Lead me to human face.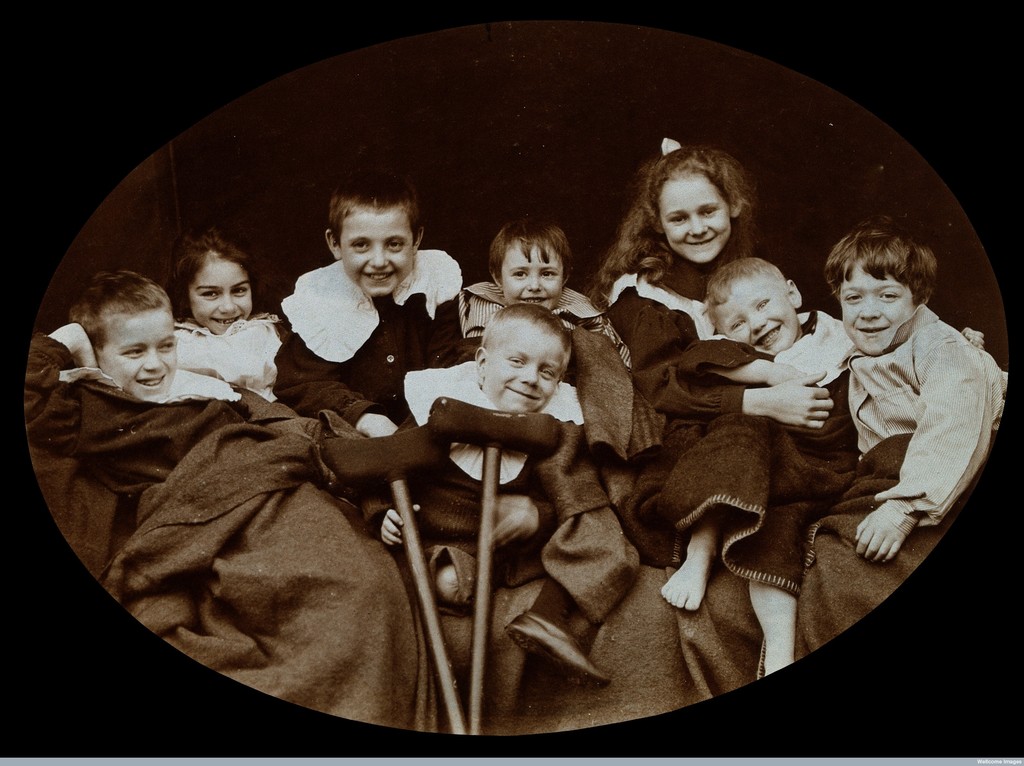
Lead to Rect(104, 314, 174, 398).
